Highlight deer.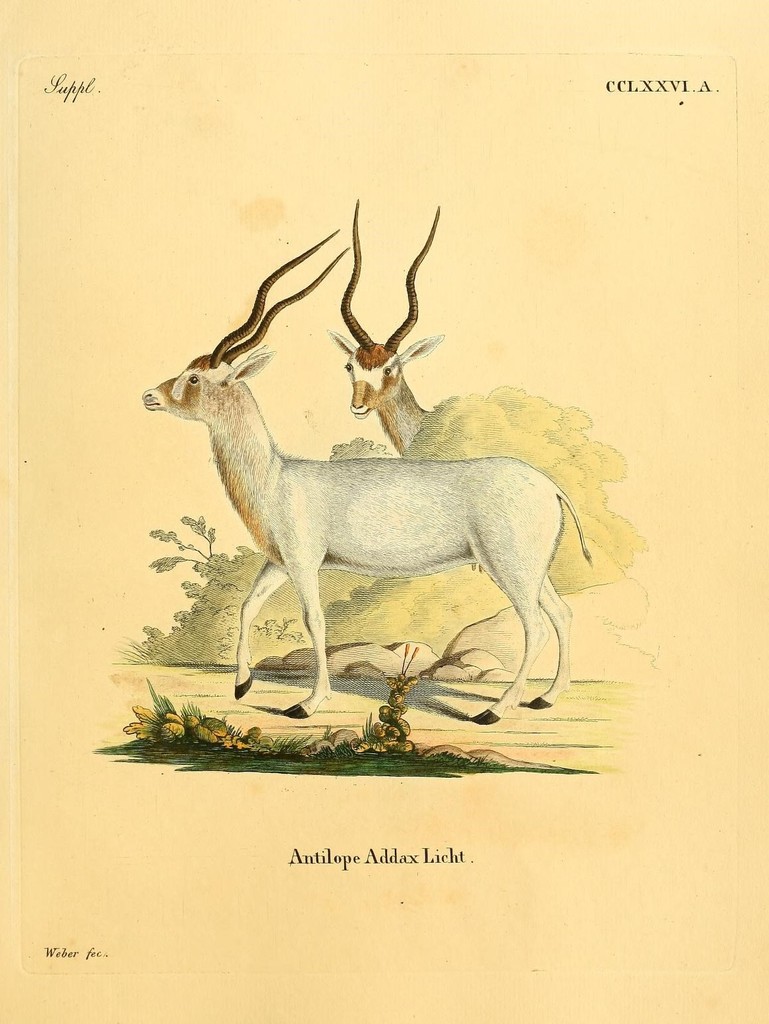
Highlighted region: [142,222,595,727].
